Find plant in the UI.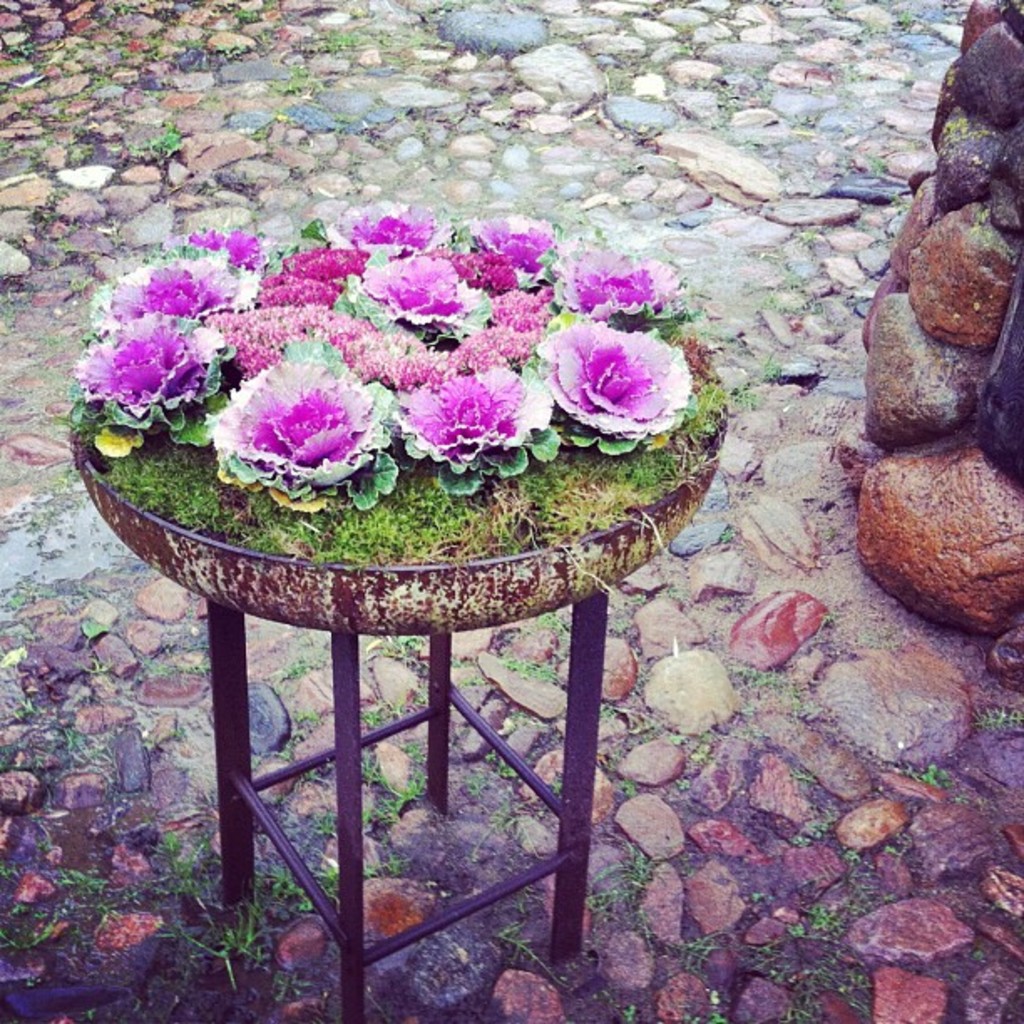
UI element at 283,706,325,740.
